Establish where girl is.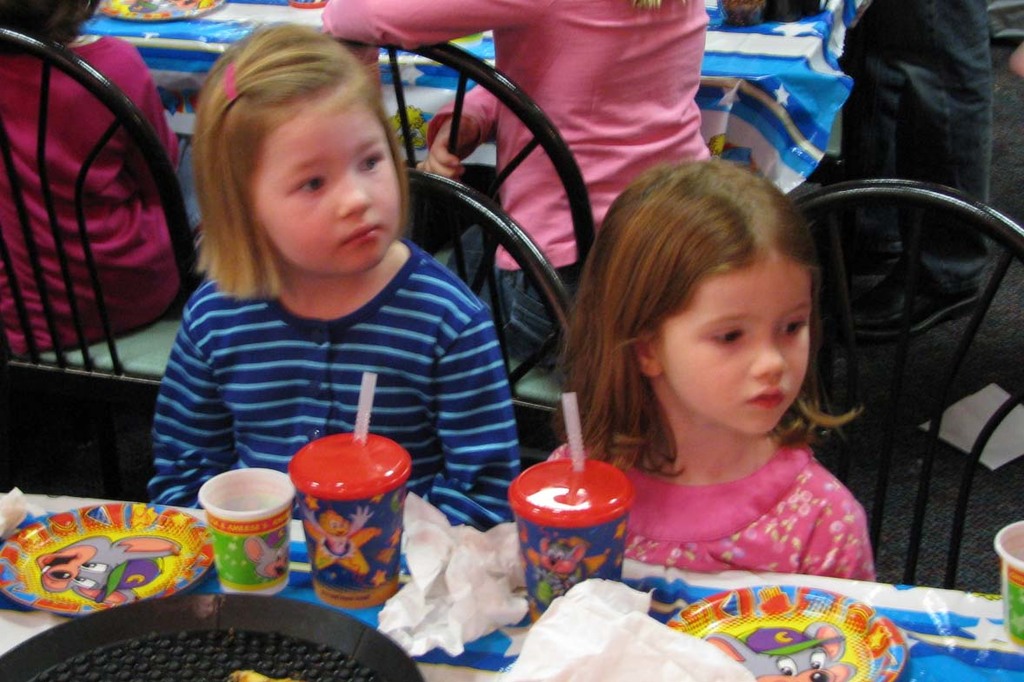
Established at rect(318, 0, 711, 365).
